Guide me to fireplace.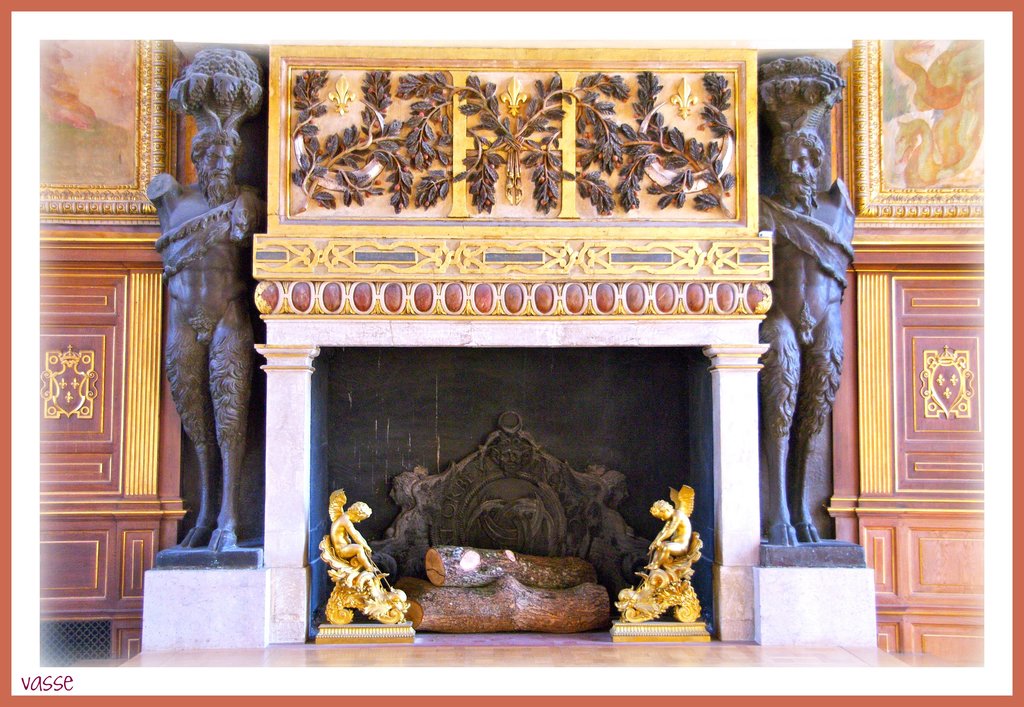
Guidance: crop(304, 346, 720, 644).
